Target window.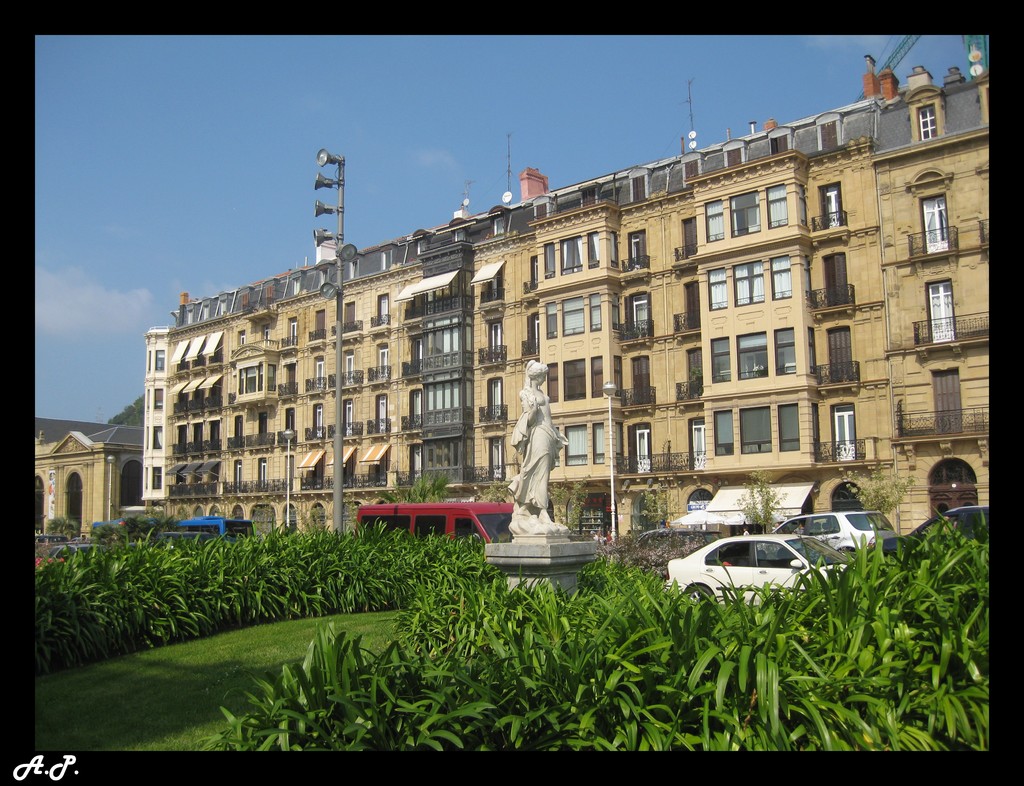
Target region: [730, 190, 763, 238].
